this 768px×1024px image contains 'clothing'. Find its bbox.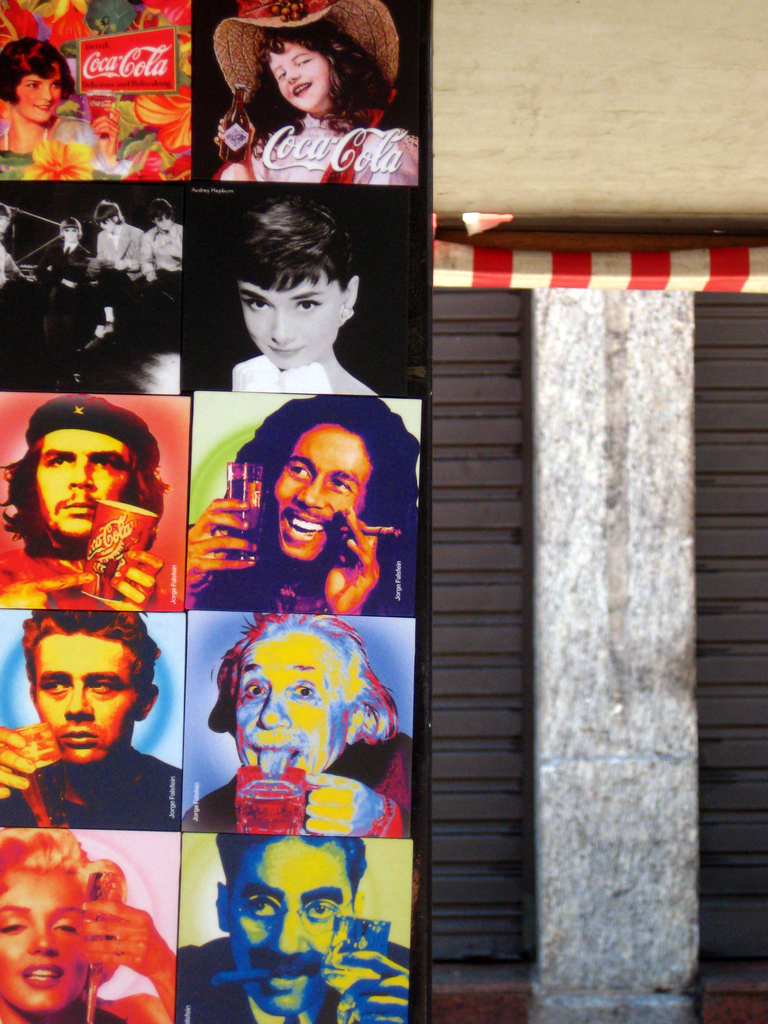
(0,529,177,607).
